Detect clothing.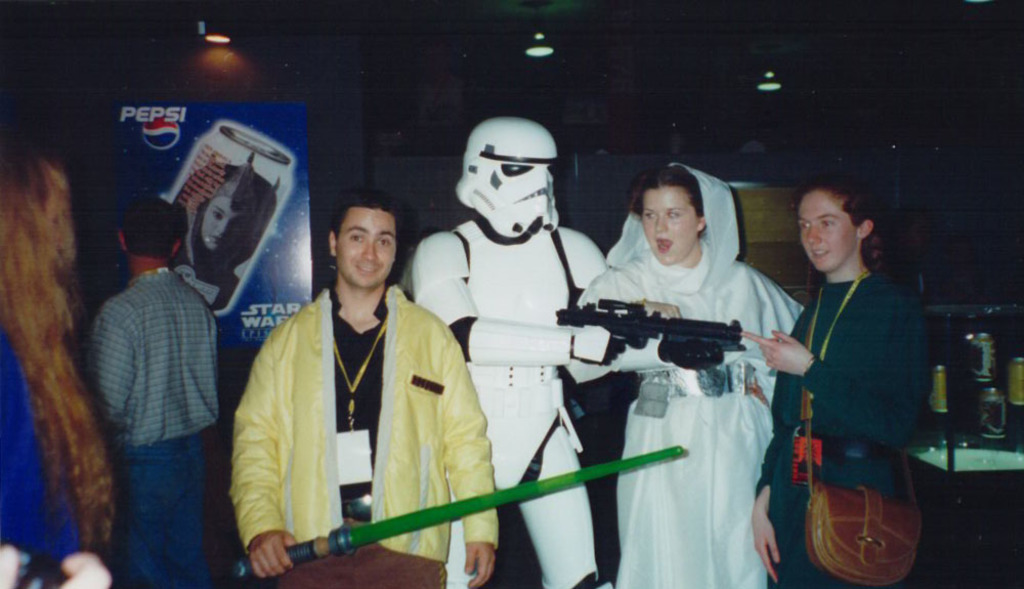
Detected at {"left": 750, "top": 268, "right": 935, "bottom": 588}.
